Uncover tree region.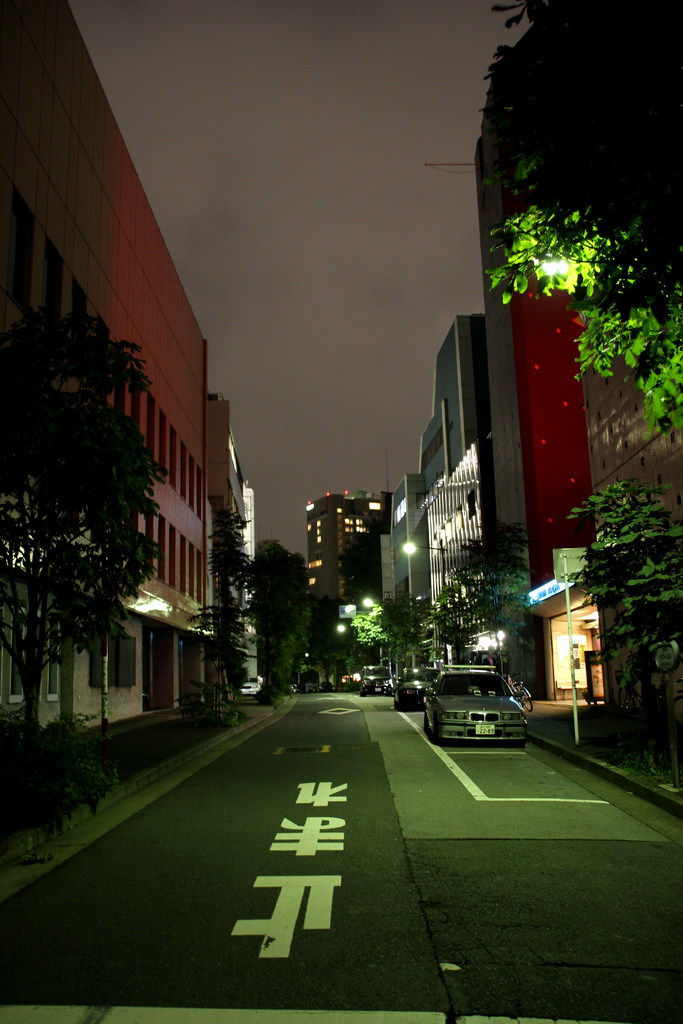
Uncovered: 3,243,205,746.
